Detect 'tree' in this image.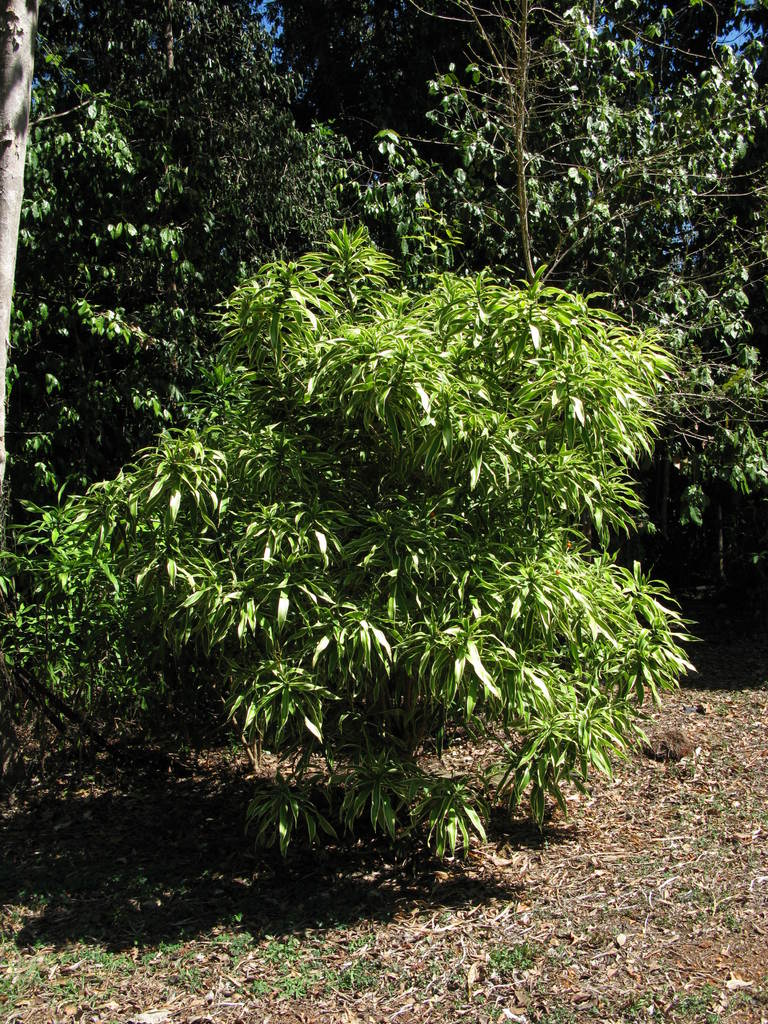
Detection: <region>0, 217, 705, 861</region>.
